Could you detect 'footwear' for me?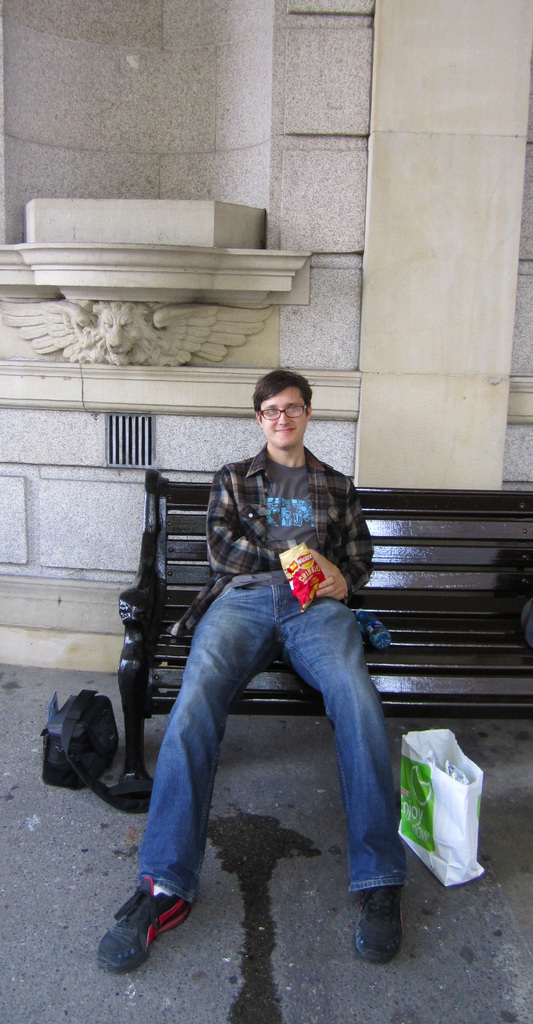
Detection result: 87/876/204/970.
